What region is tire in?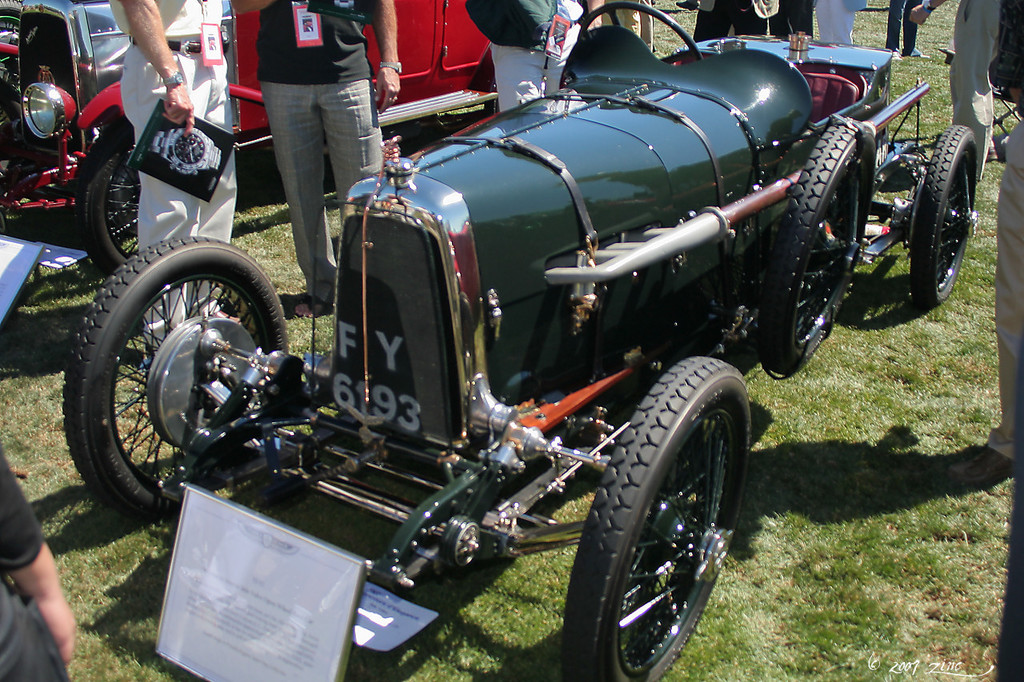
{"x1": 61, "y1": 237, "x2": 288, "y2": 520}.
